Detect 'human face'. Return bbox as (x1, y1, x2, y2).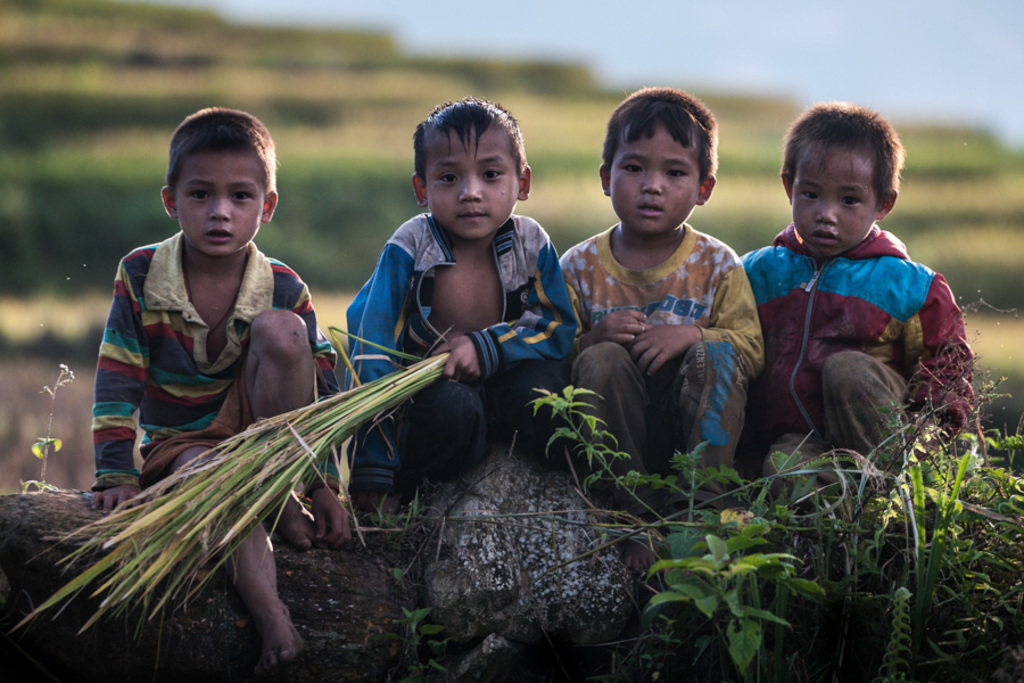
(173, 148, 266, 257).
